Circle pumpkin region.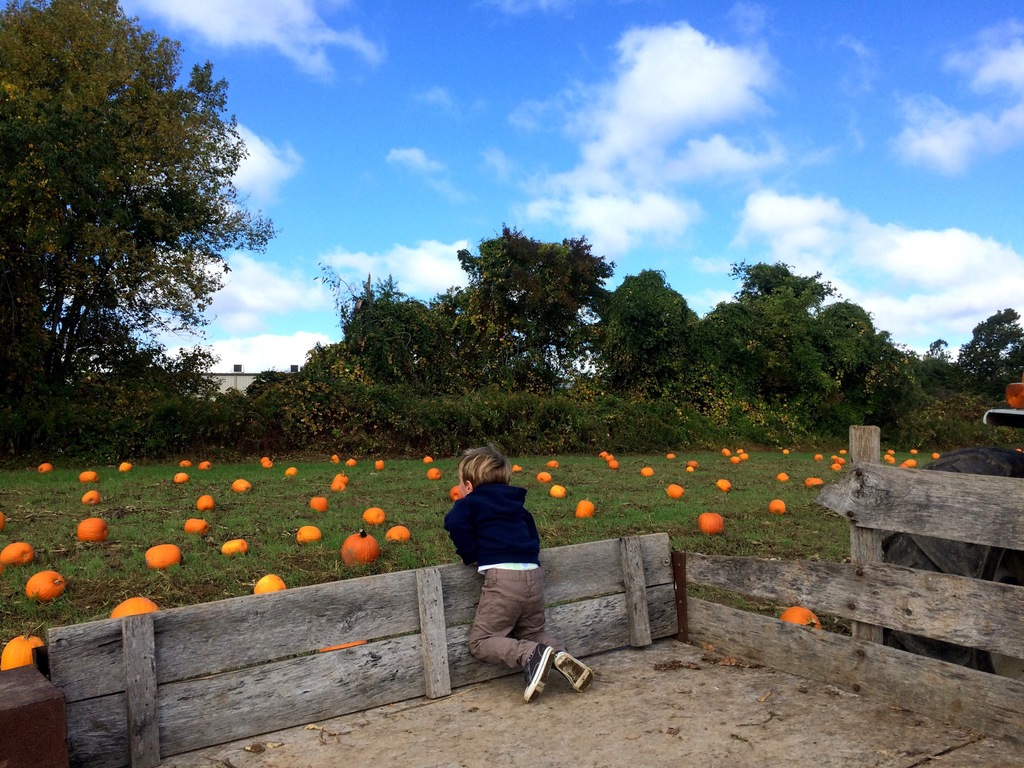
Region: bbox(640, 465, 655, 476).
